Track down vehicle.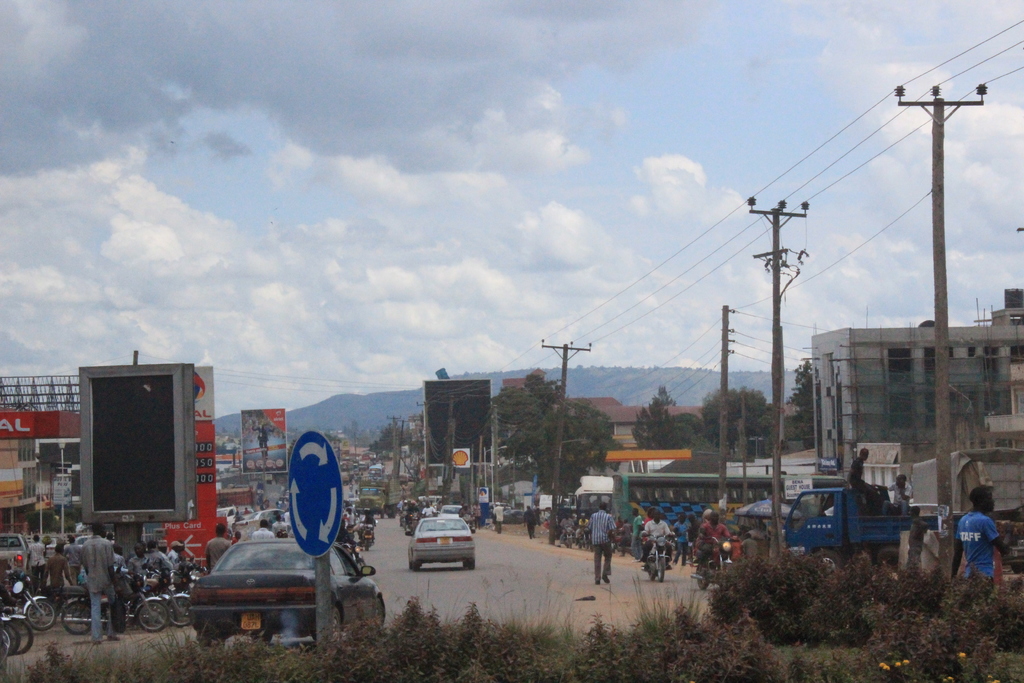
Tracked to region(785, 483, 967, 577).
